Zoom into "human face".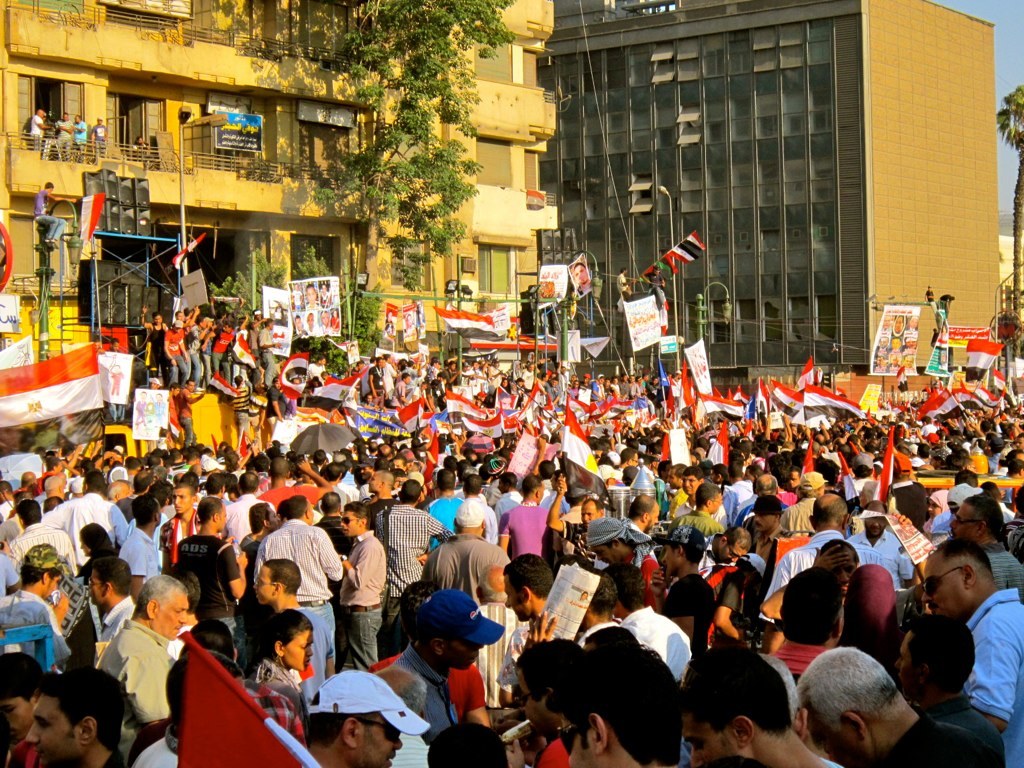
Zoom target: <box>168,480,194,518</box>.
